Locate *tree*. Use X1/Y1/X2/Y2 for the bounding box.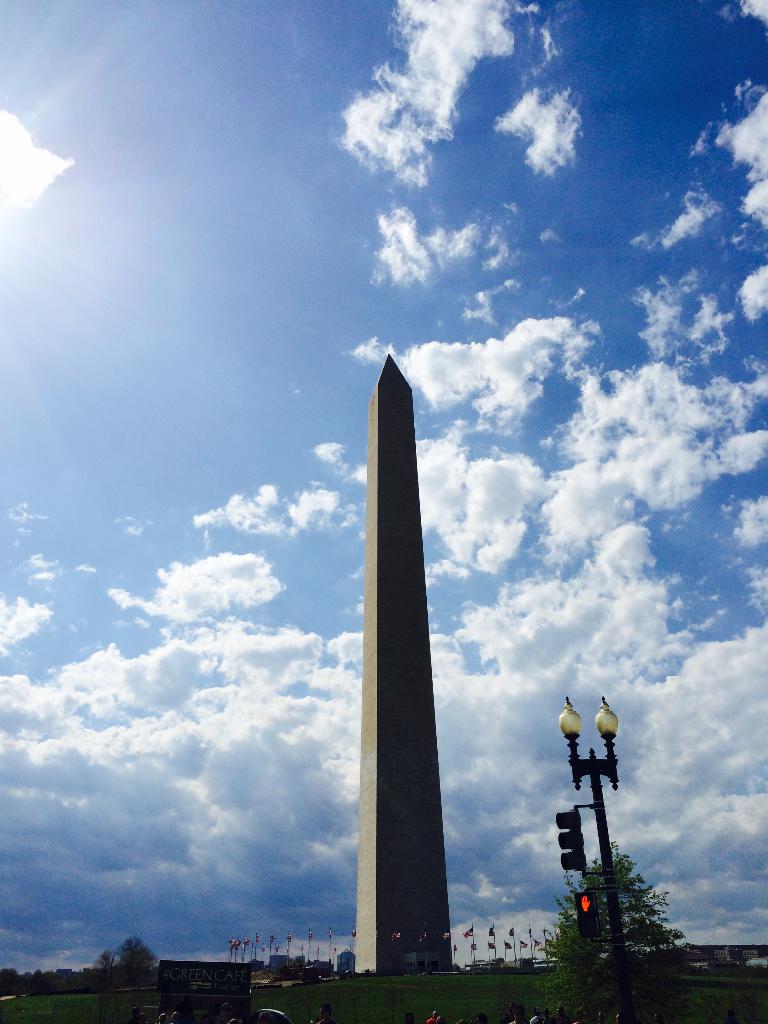
573/845/680/957.
